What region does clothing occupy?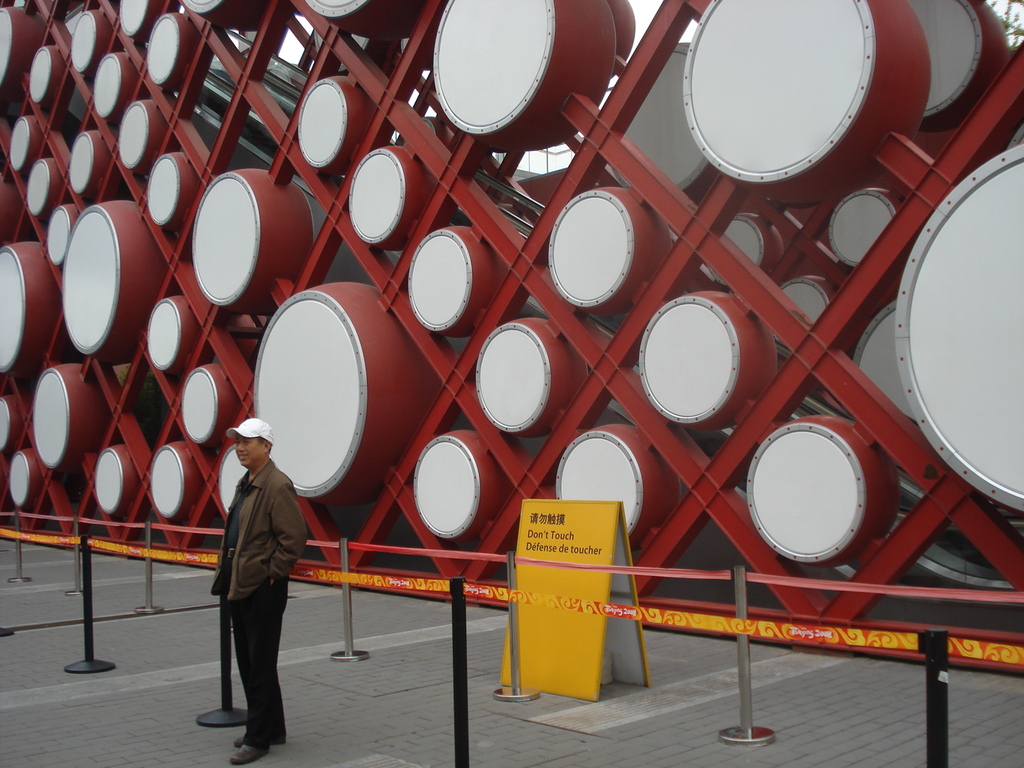
locate(209, 457, 310, 741).
